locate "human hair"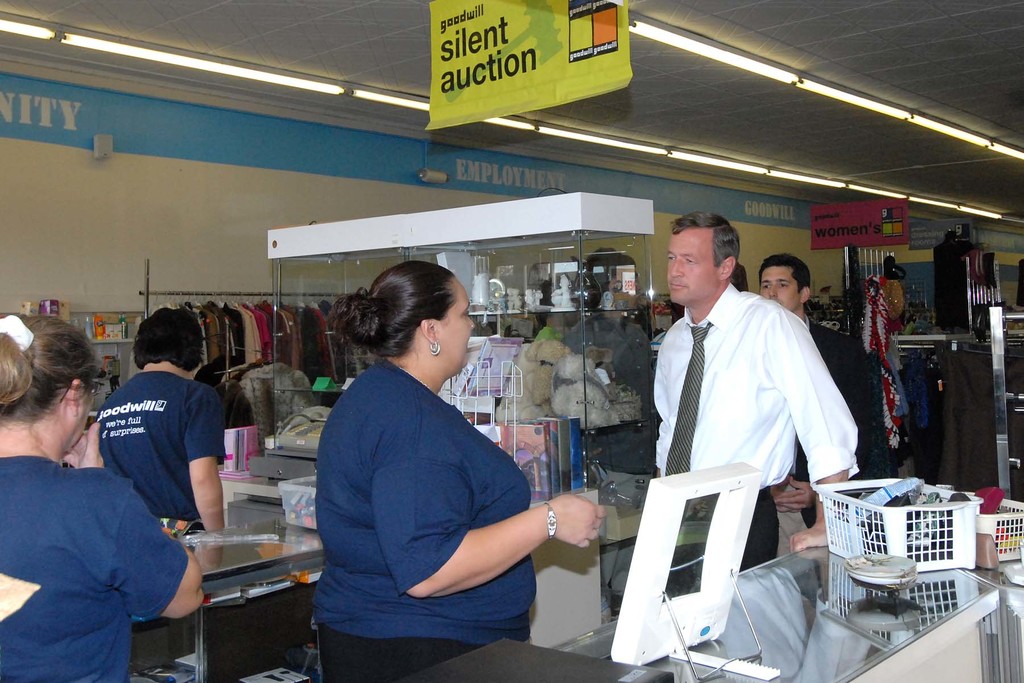
[331, 258, 456, 362]
